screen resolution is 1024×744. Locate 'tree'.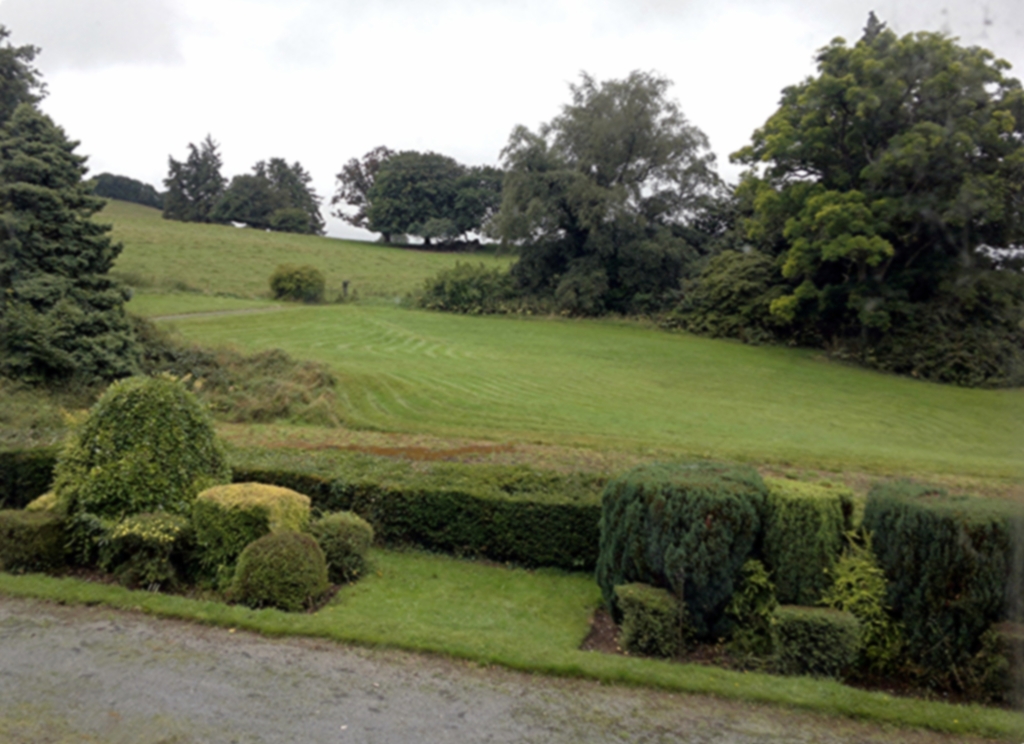
[x1=0, y1=24, x2=142, y2=387].
